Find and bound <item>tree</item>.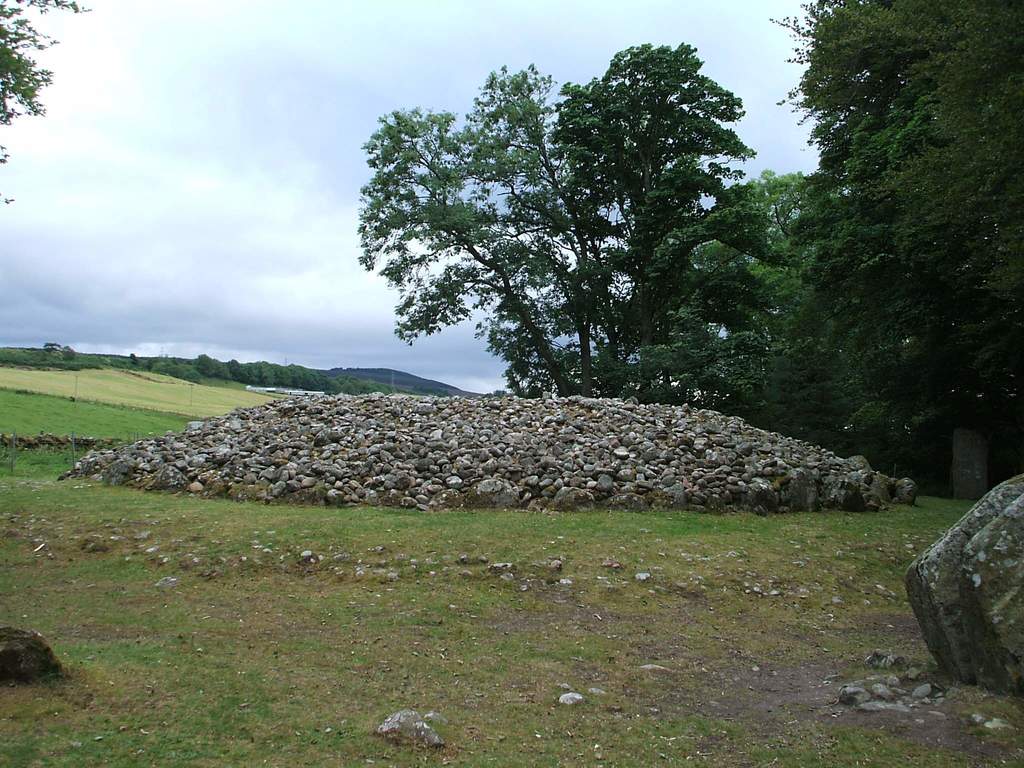
Bound: pyautogui.locateOnScreen(758, 0, 1016, 445).
